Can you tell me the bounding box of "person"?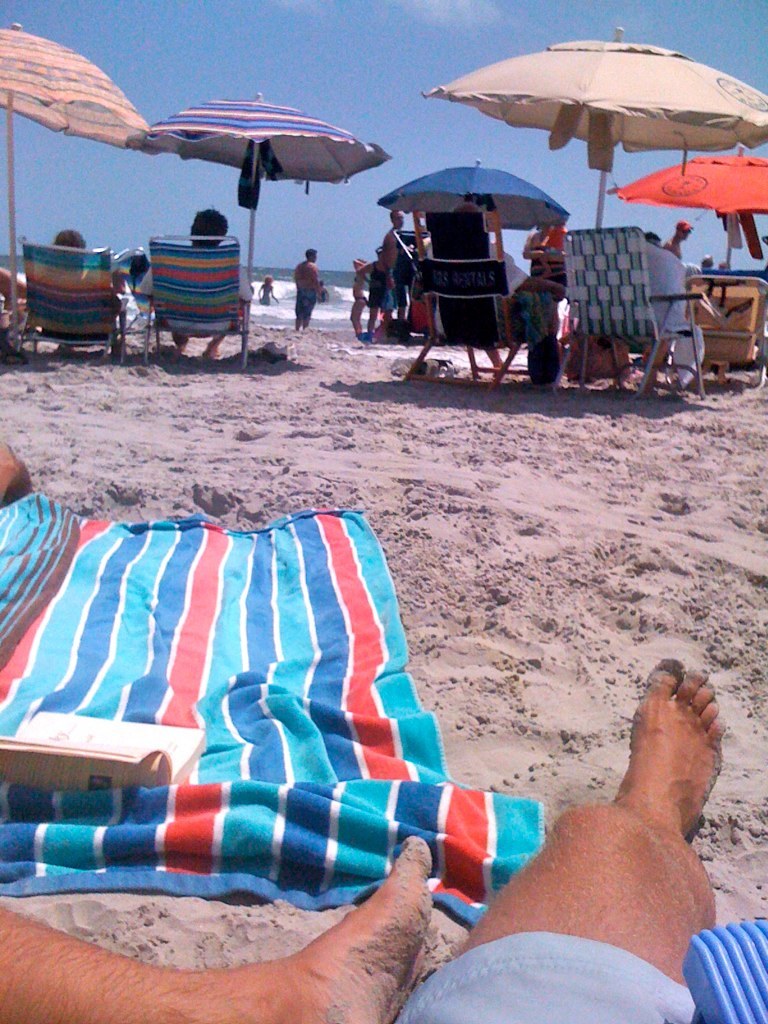
locate(0, 665, 725, 1023).
